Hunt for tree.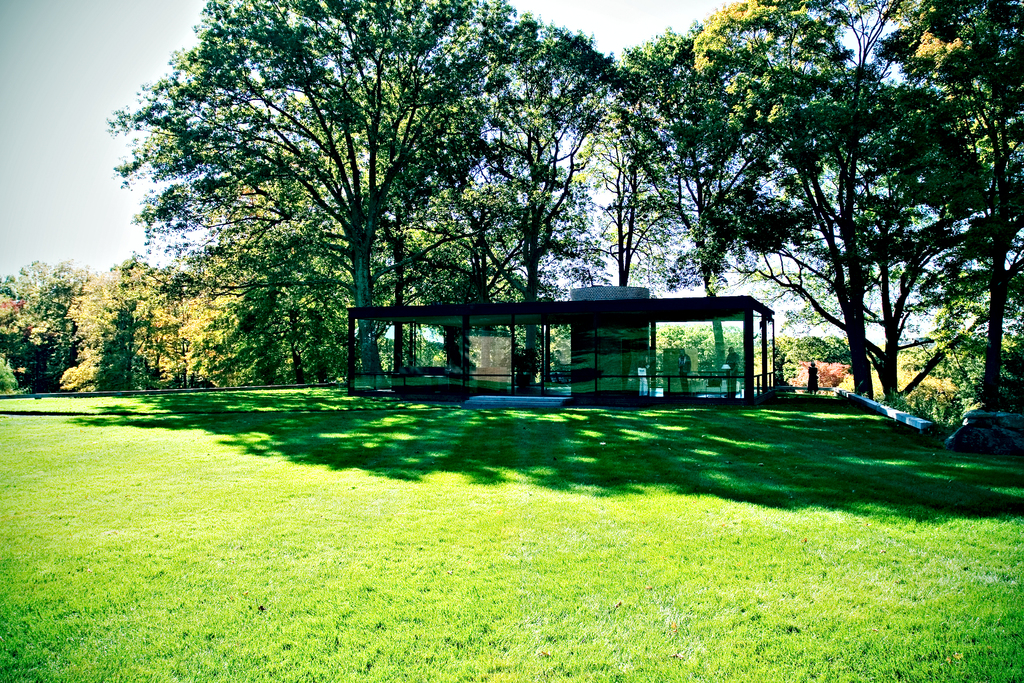
Hunted down at BBox(122, 21, 578, 389).
